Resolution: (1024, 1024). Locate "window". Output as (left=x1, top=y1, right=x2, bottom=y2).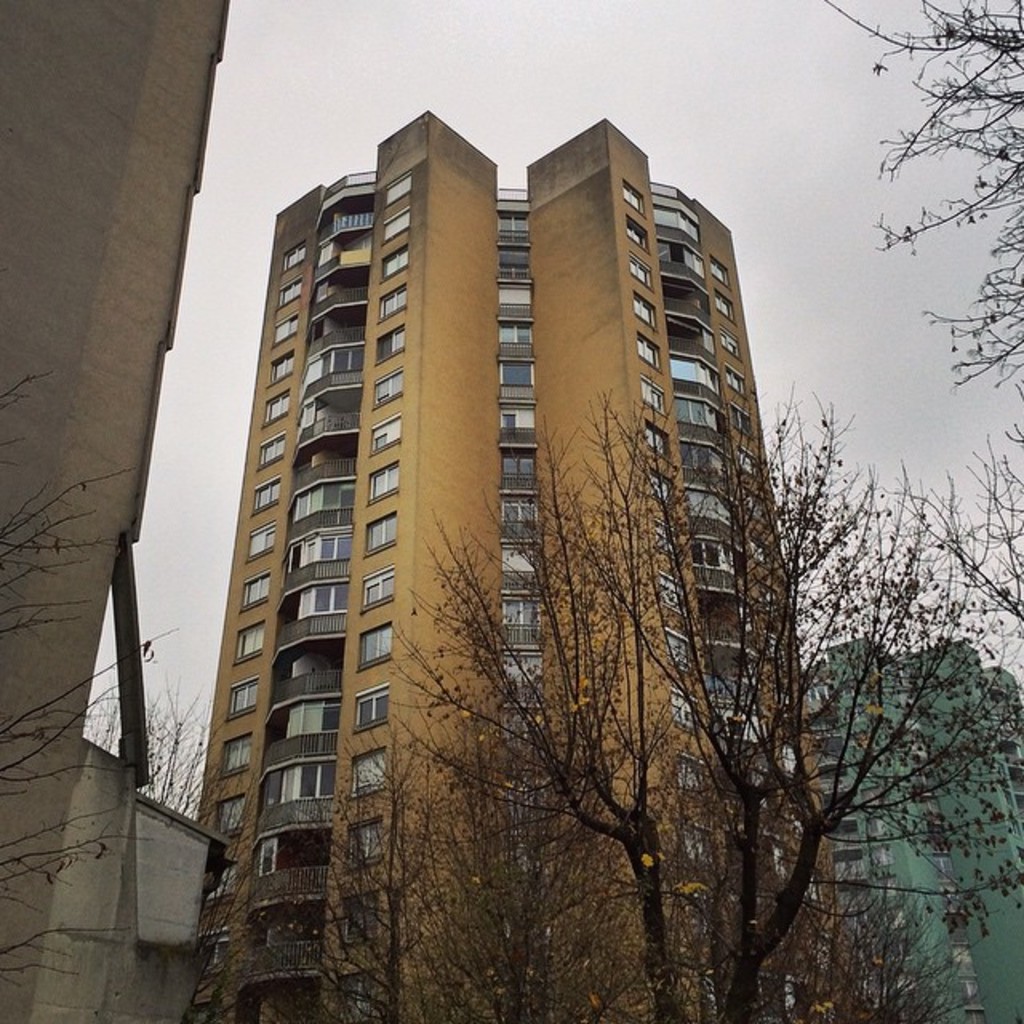
(left=686, top=493, right=738, bottom=518).
